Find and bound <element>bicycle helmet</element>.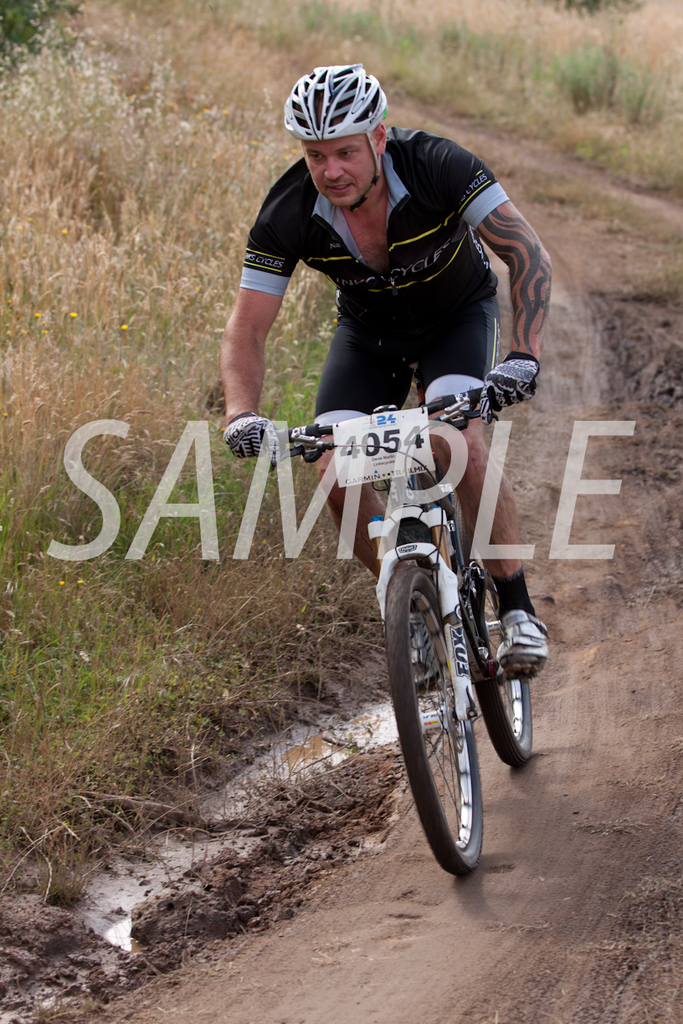
Bound: [left=280, top=61, right=388, bottom=203].
